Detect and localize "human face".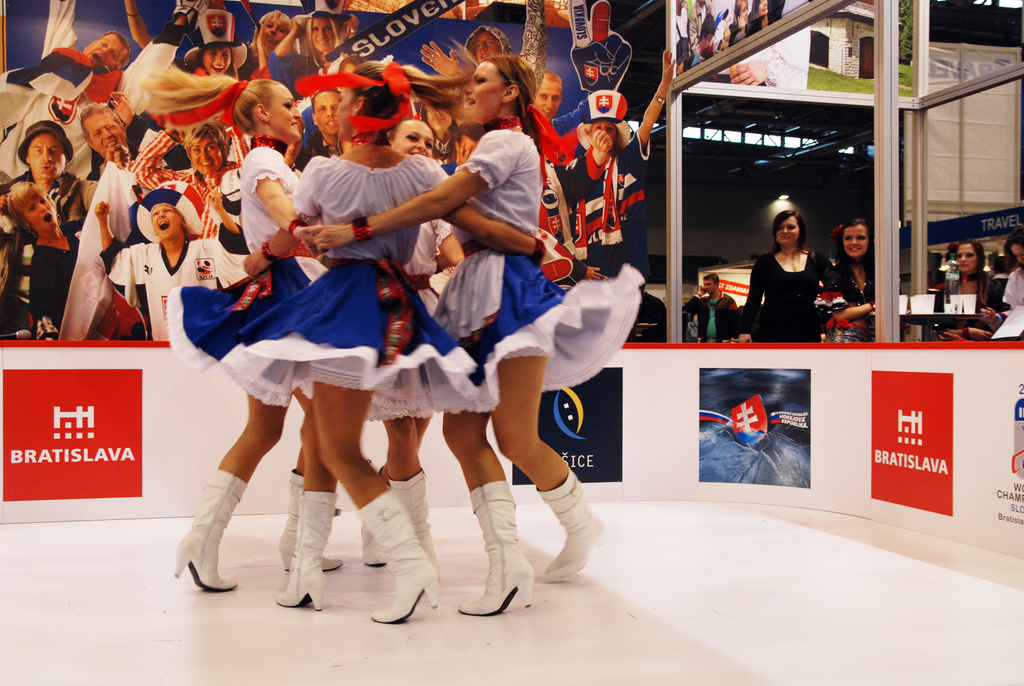
Localized at l=25, t=190, r=55, b=227.
